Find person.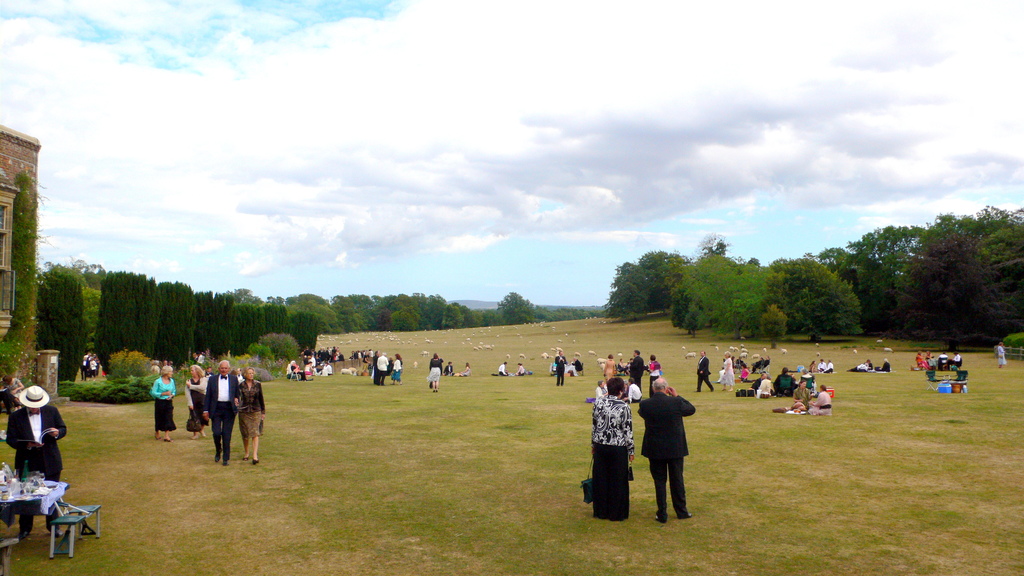
l=646, t=353, r=662, b=396.
